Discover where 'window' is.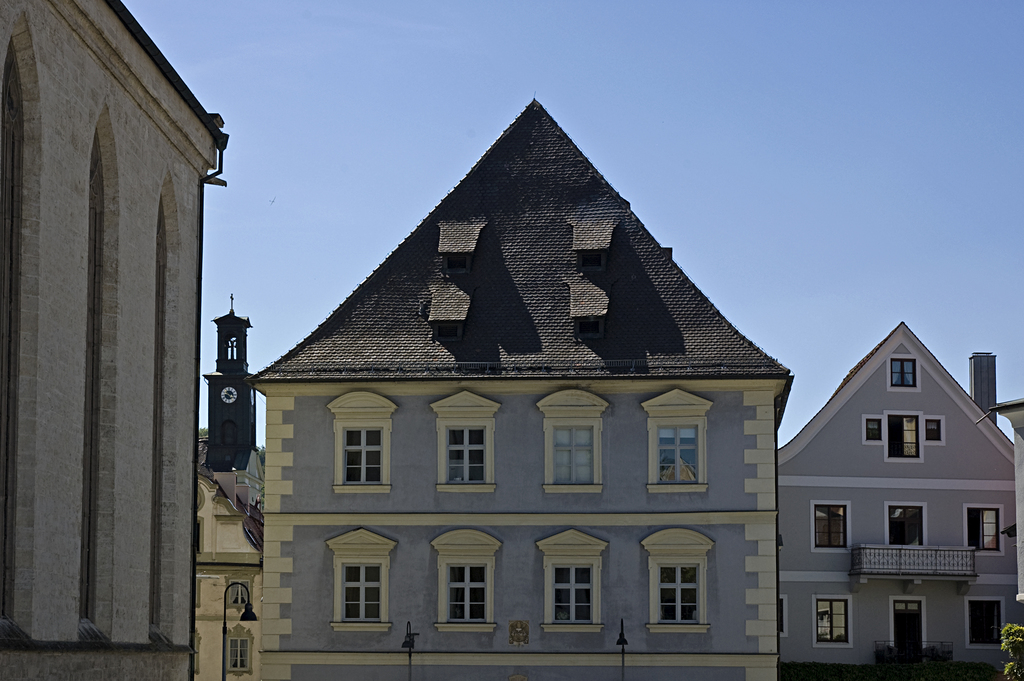
Discovered at box(548, 416, 604, 490).
